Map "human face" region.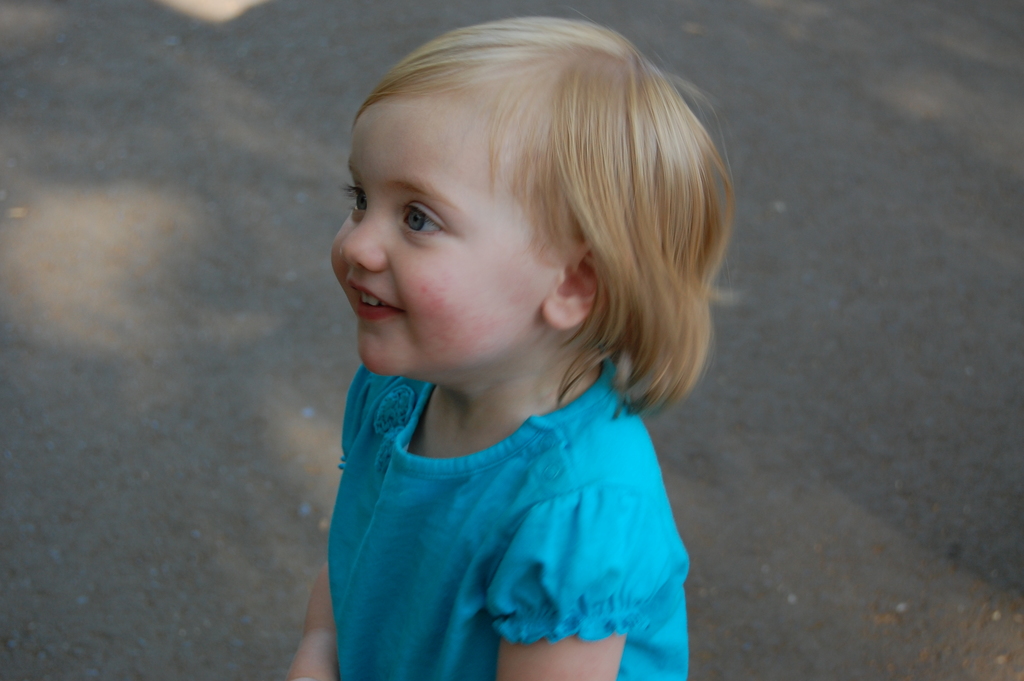
Mapped to crop(328, 93, 561, 374).
